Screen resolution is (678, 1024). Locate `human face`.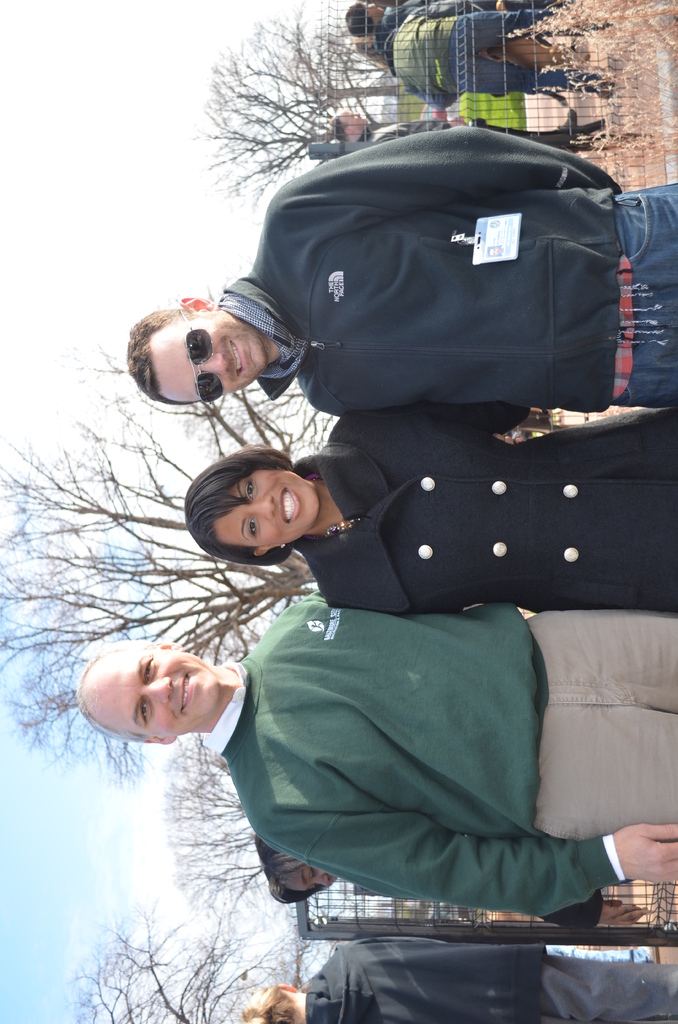
[151,317,266,404].
